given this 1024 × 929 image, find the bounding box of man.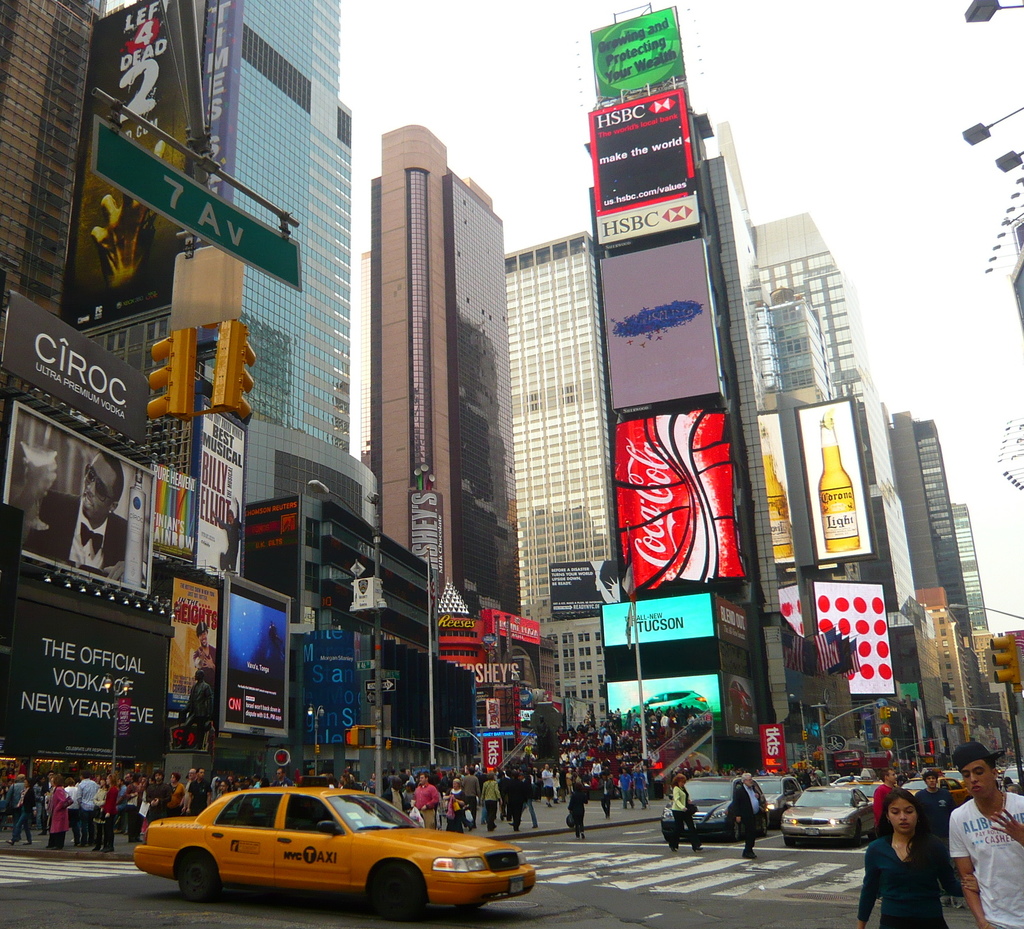
(180,666,216,750).
